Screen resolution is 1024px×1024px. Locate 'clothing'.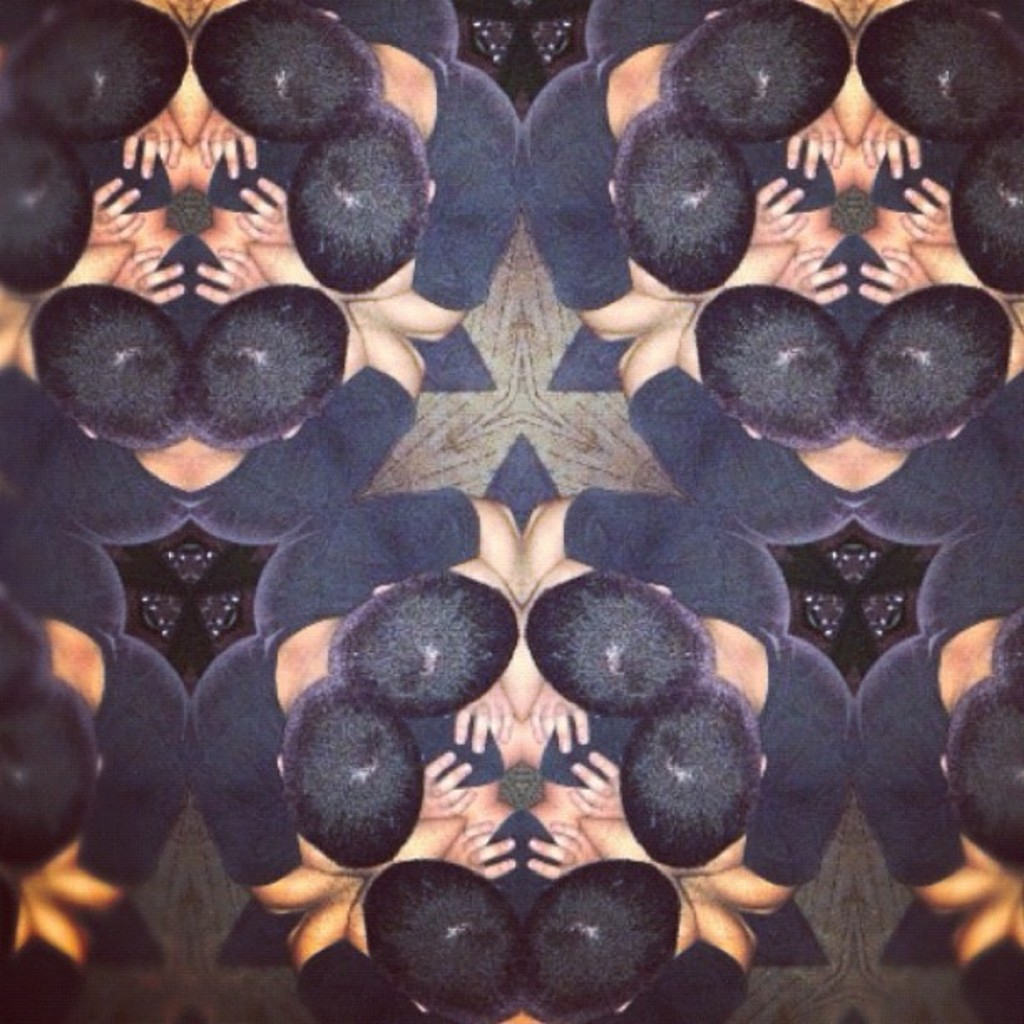
rect(566, 490, 781, 641).
